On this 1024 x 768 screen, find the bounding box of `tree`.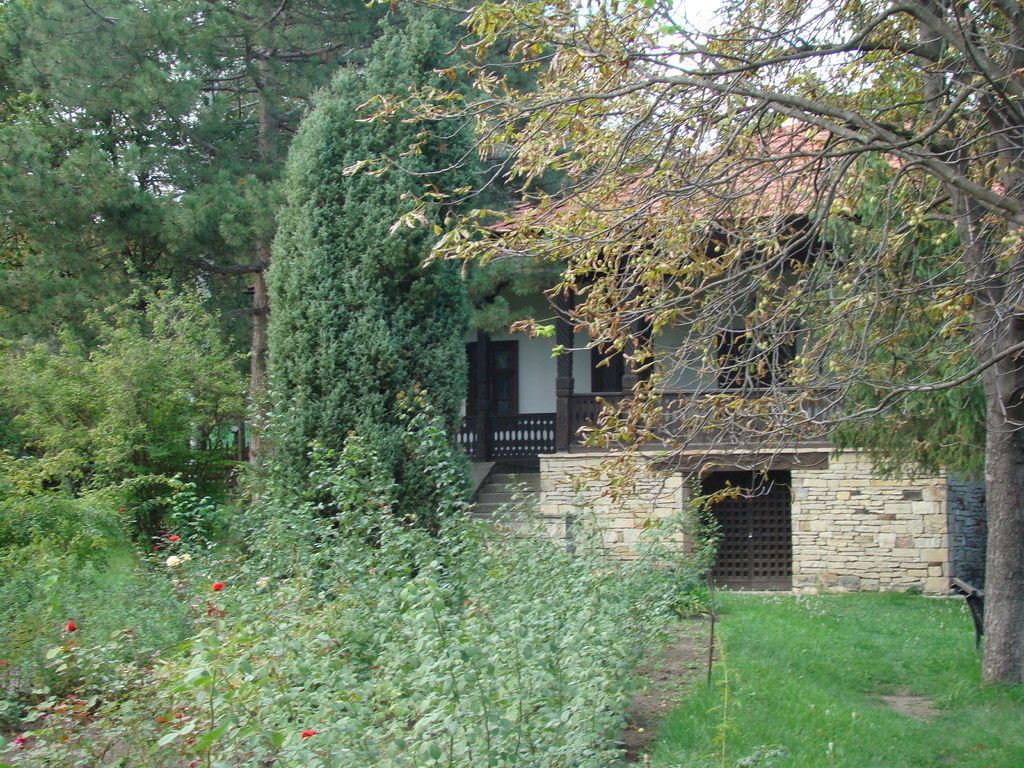
Bounding box: [238, 84, 491, 561].
